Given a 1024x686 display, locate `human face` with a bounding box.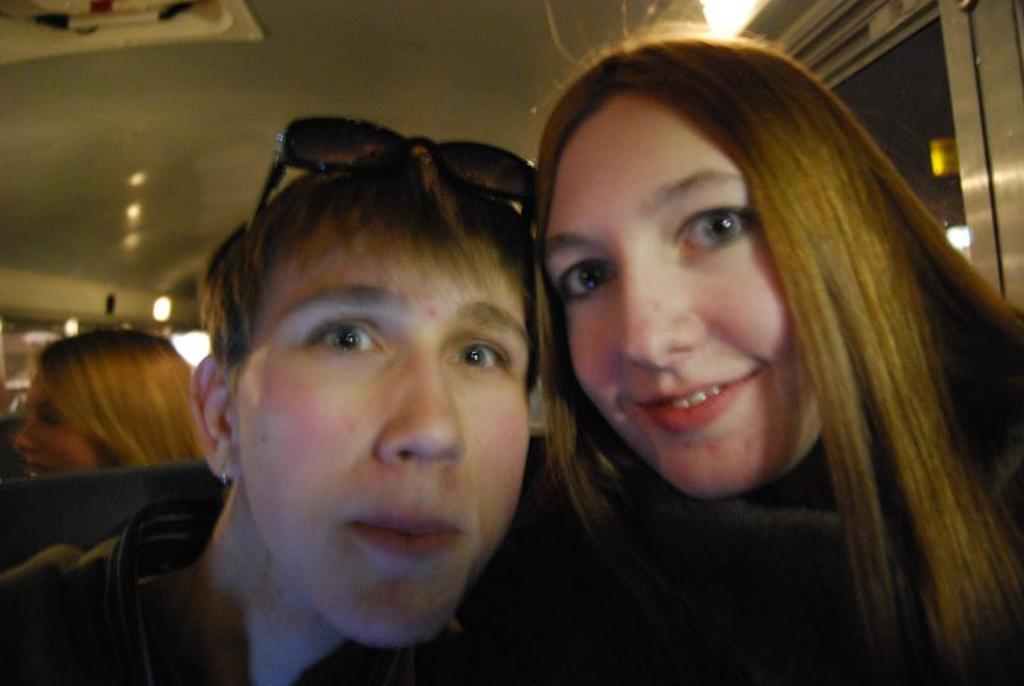
Located: (x1=202, y1=172, x2=530, y2=621).
